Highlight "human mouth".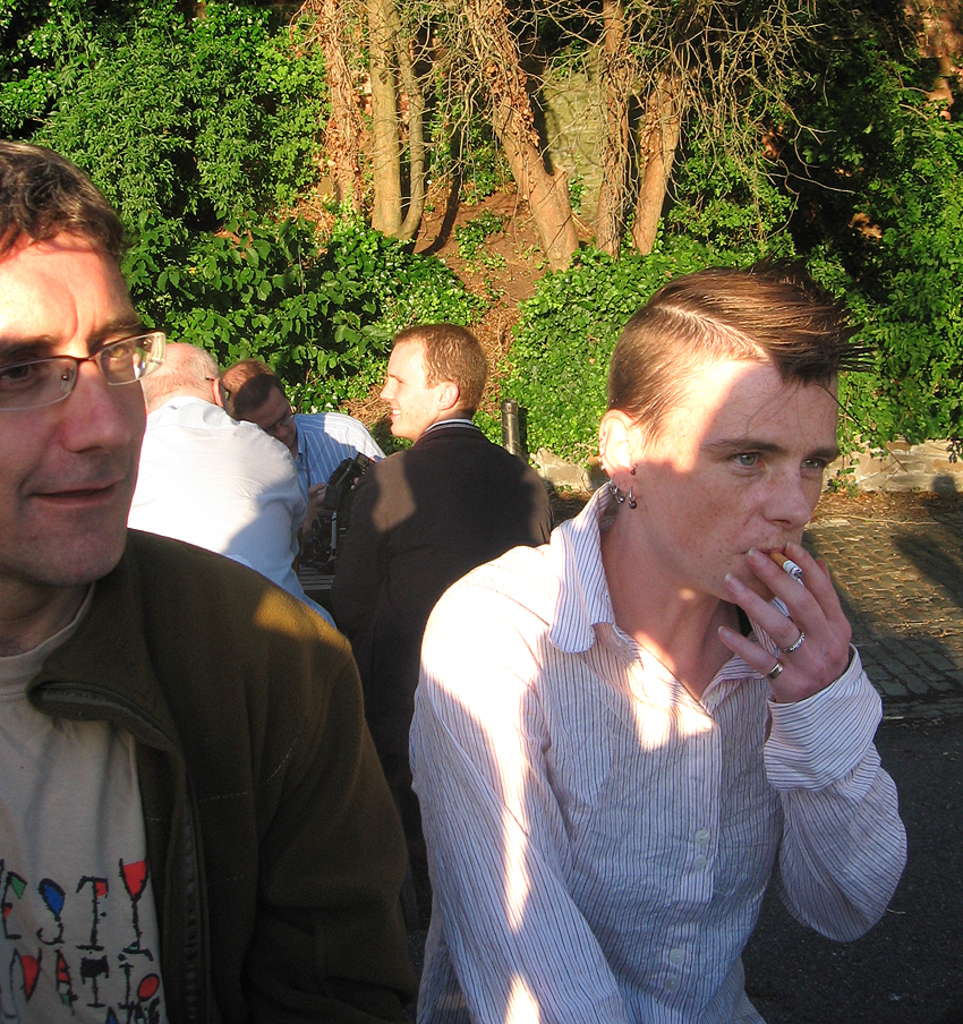
Highlighted region: {"left": 392, "top": 409, "right": 398, "bottom": 419}.
